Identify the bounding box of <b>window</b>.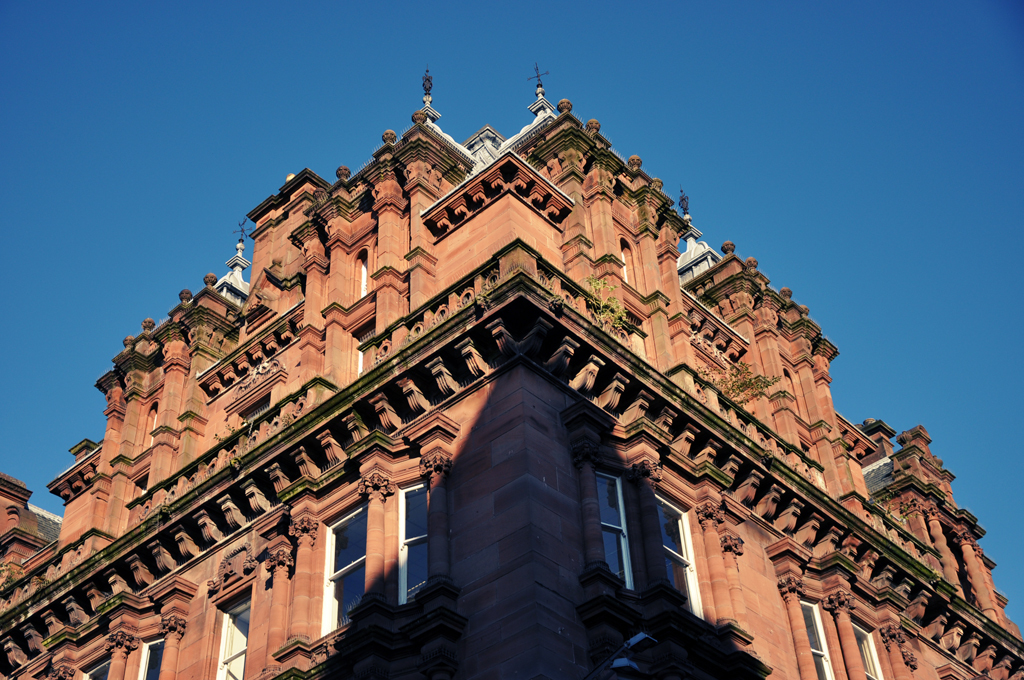
pyautogui.locateOnScreen(594, 472, 632, 584).
